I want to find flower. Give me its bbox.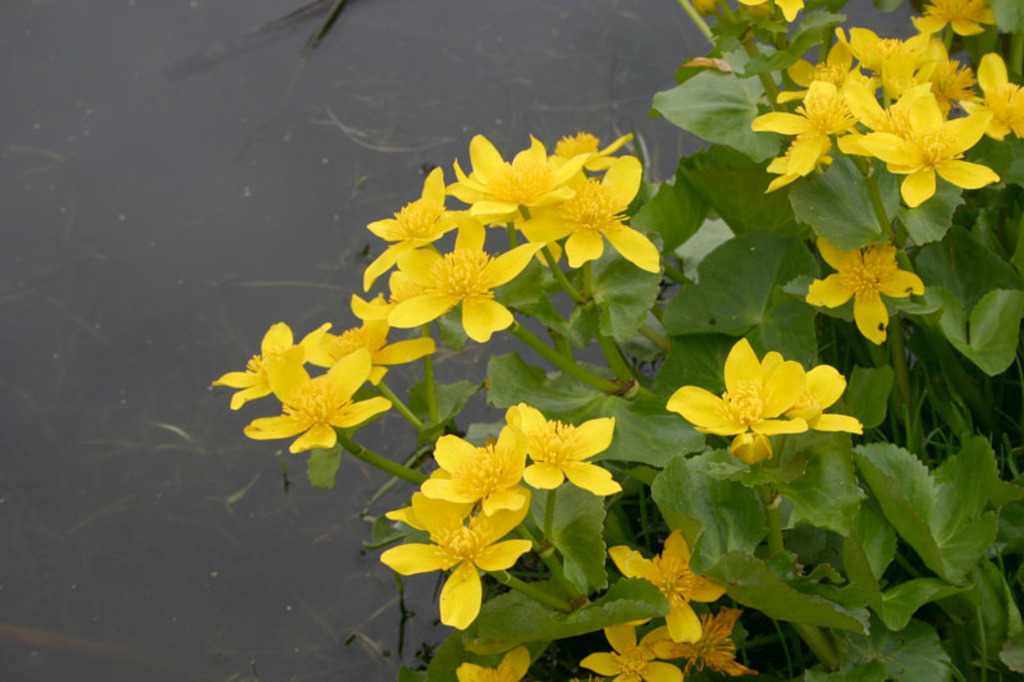
region(681, 599, 760, 681).
